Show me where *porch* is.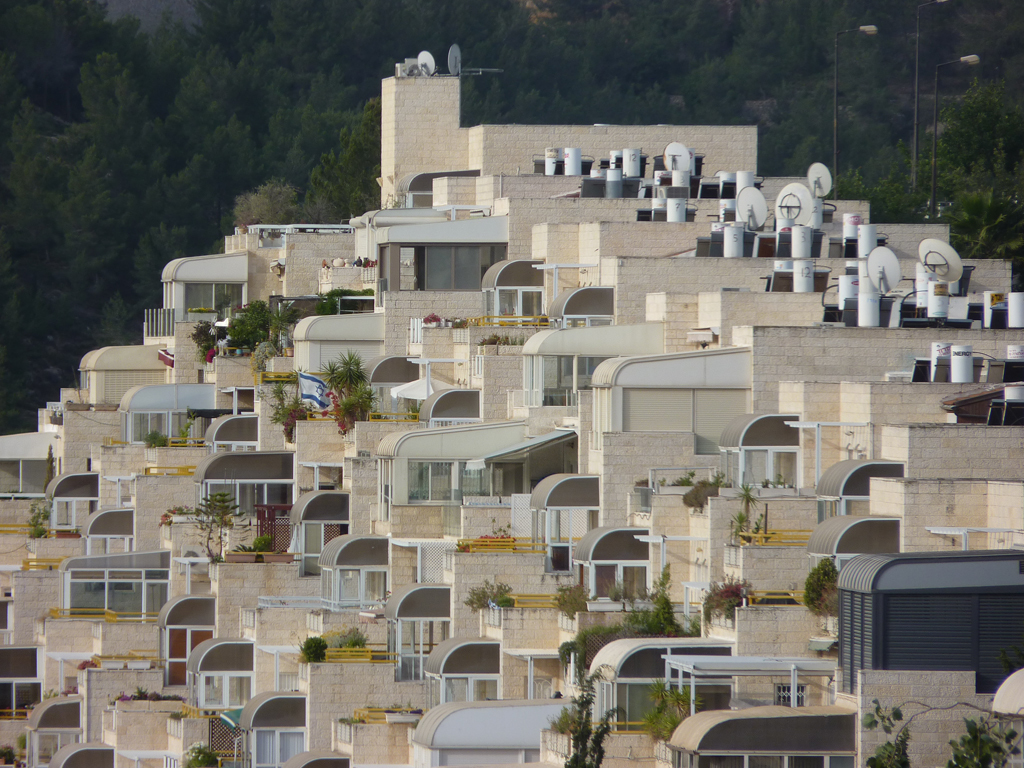
*porch* is at left=353, top=202, right=511, bottom=296.
